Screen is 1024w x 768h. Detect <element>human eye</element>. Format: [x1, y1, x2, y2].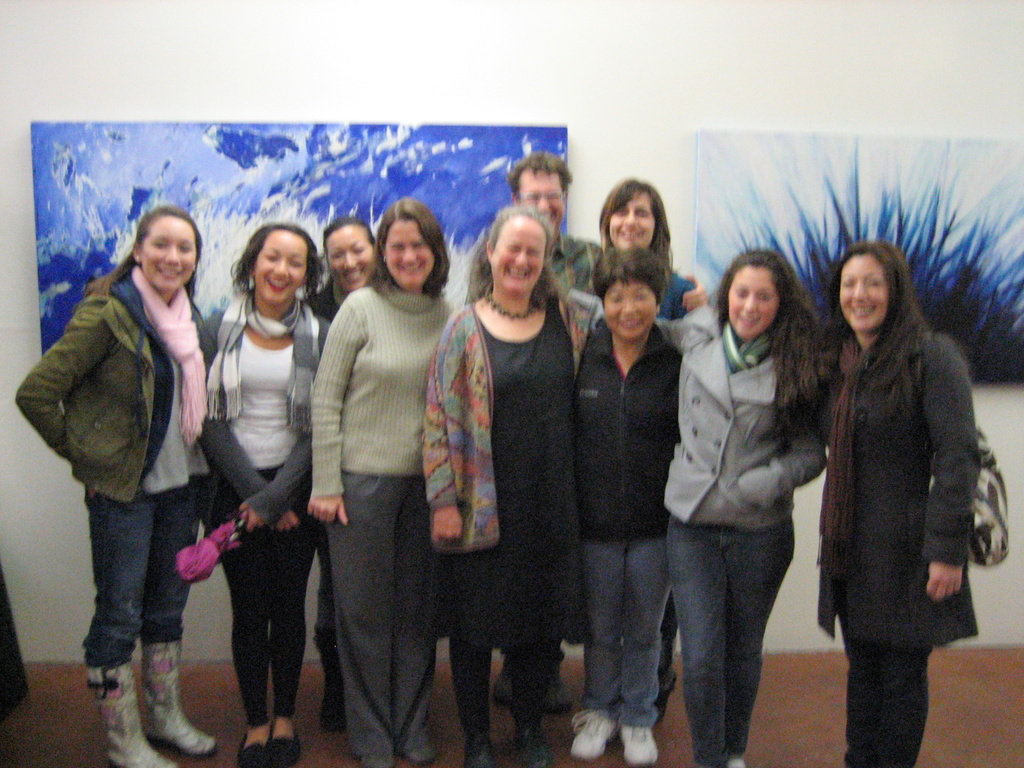
[412, 242, 427, 250].
